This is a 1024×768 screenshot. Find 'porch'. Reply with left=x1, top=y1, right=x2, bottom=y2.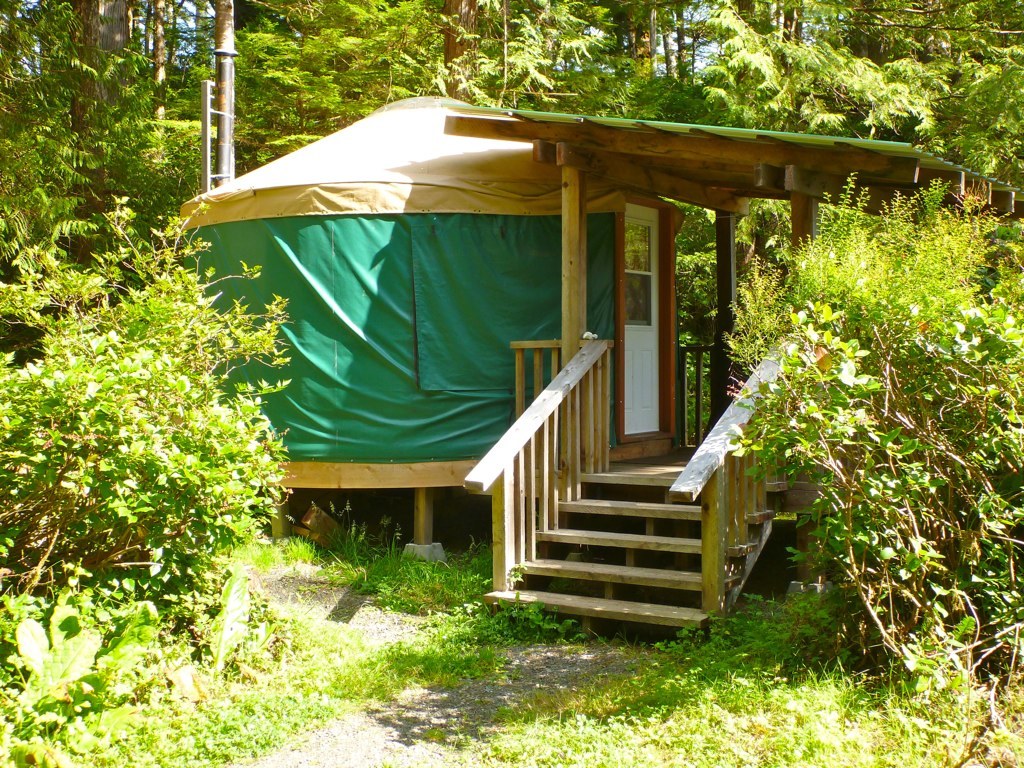
left=360, top=268, right=877, bottom=620.
